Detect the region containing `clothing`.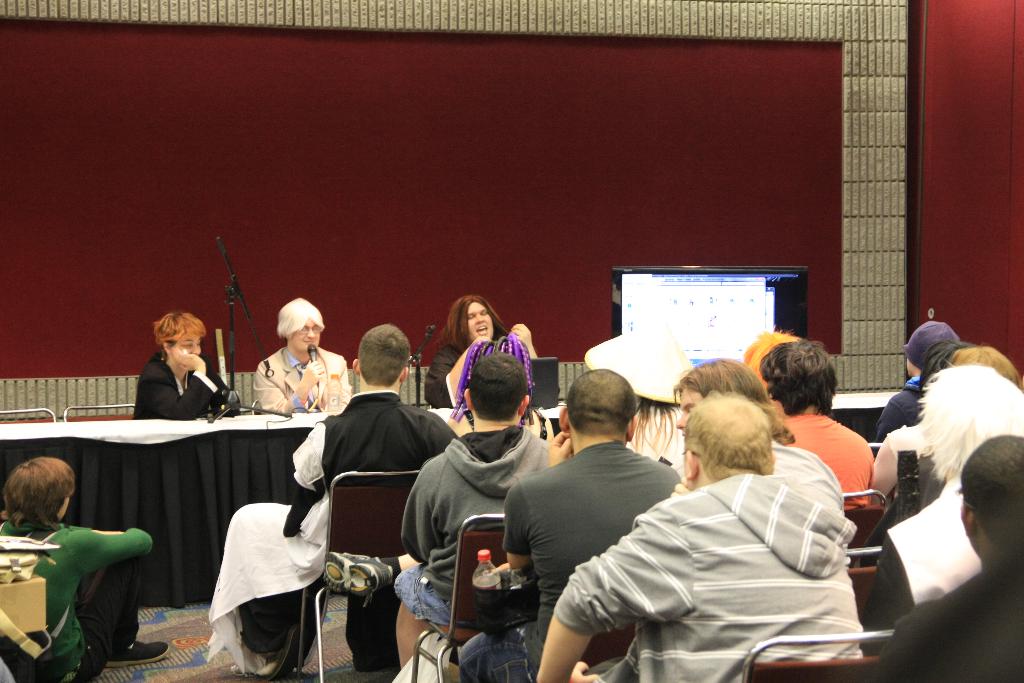
(426, 343, 466, 404).
